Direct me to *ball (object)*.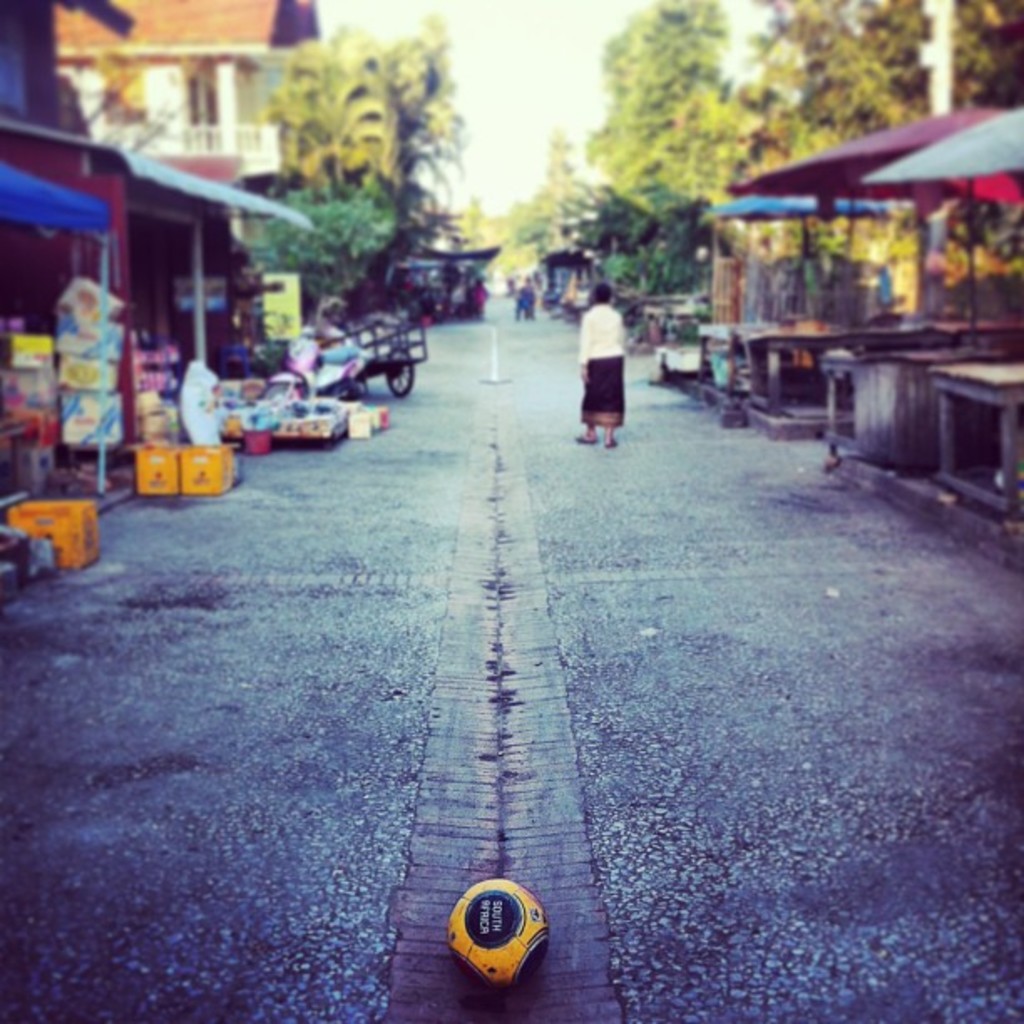
Direction: bbox=(445, 875, 550, 1009).
